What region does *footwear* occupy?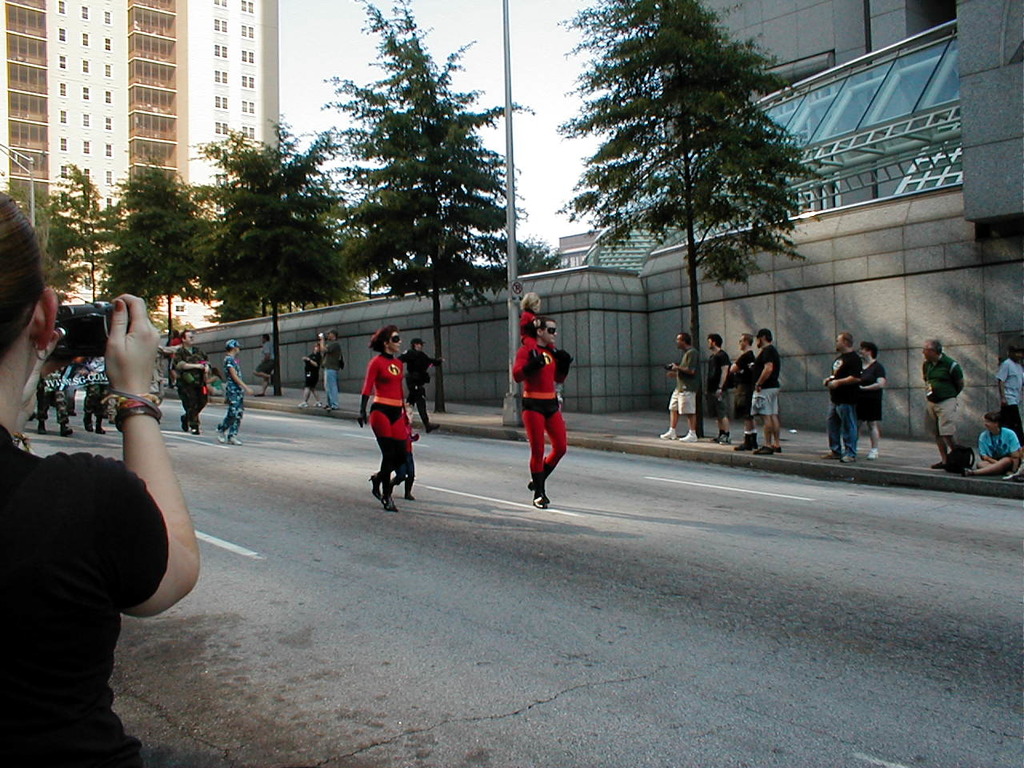
rect(722, 434, 730, 444).
